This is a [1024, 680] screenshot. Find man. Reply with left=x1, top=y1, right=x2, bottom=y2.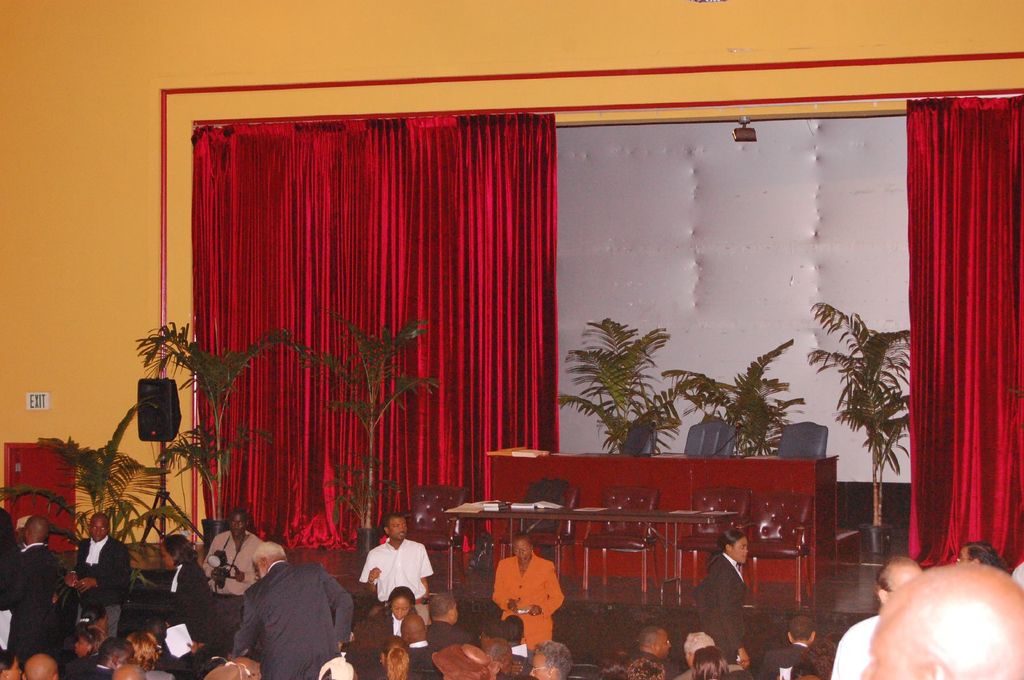
left=752, top=613, right=827, bottom=679.
